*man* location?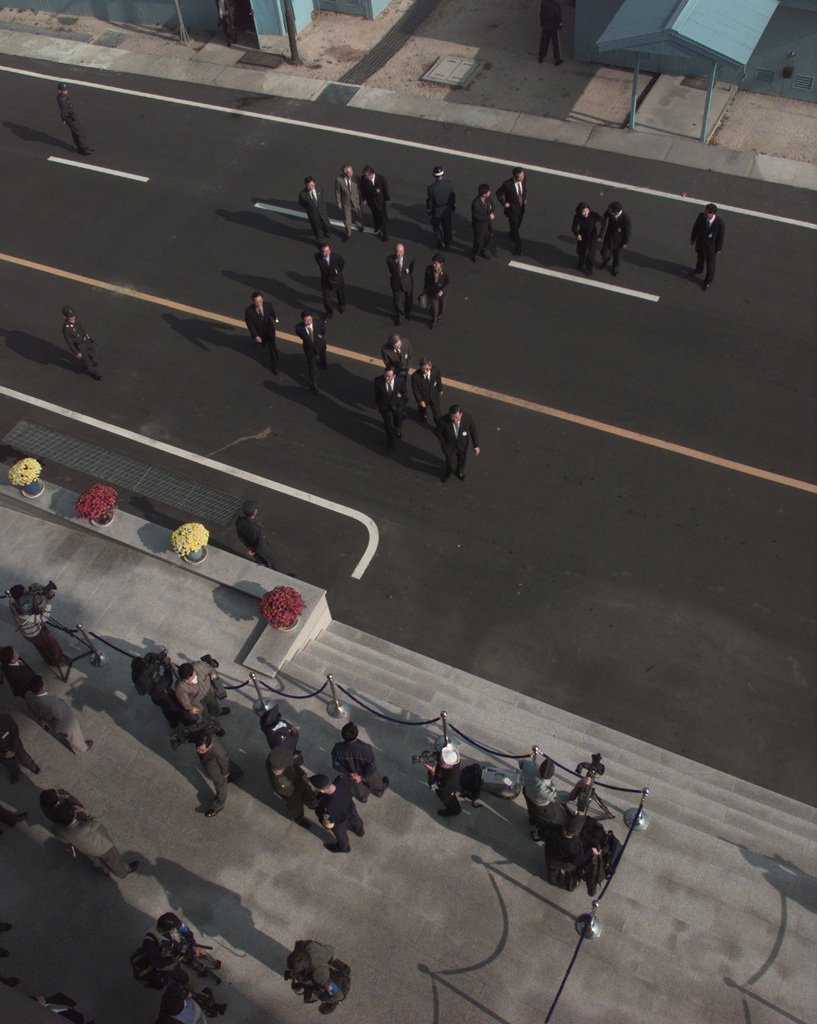
{"left": 216, "top": 4, "right": 237, "bottom": 48}
